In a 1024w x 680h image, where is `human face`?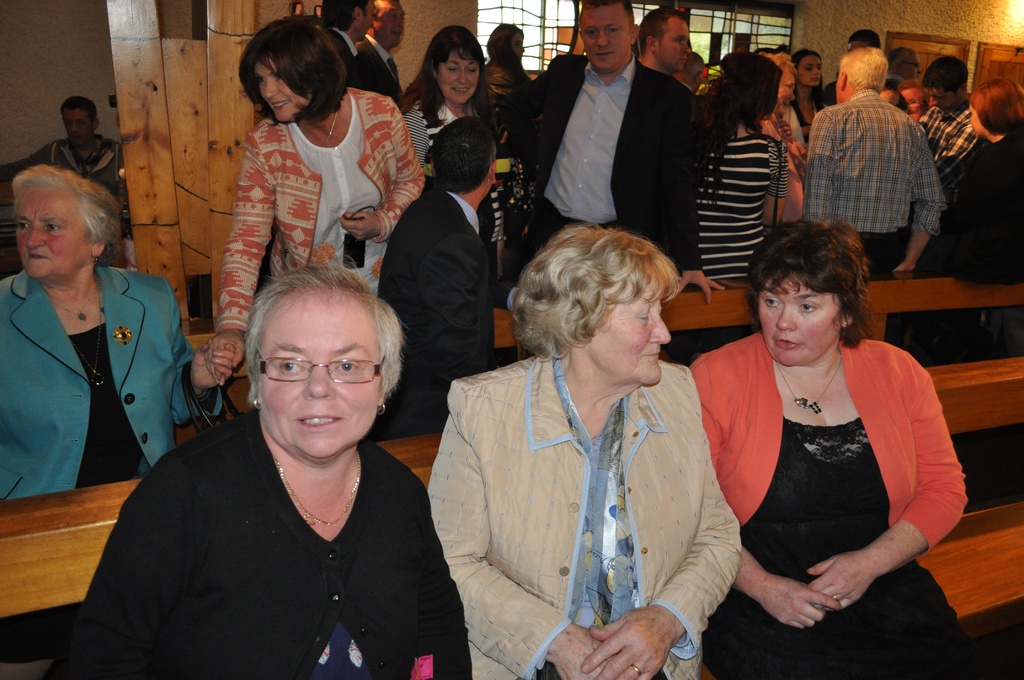
[x1=580, y1=7, x2=627, y2=69].
